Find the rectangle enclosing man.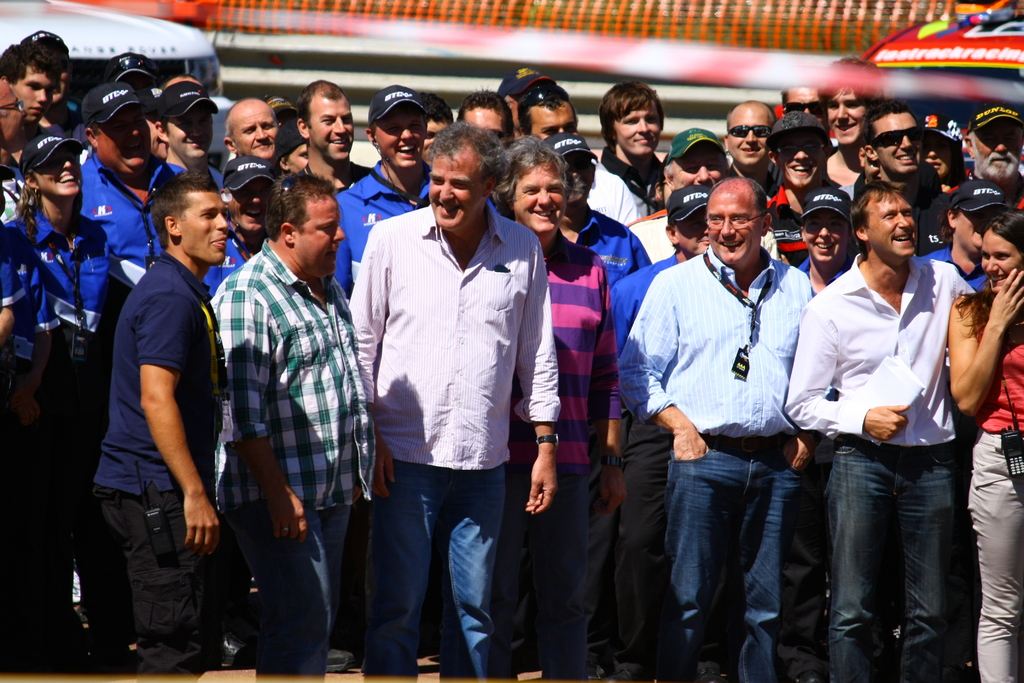
box=[193, 171, 380, 682].
